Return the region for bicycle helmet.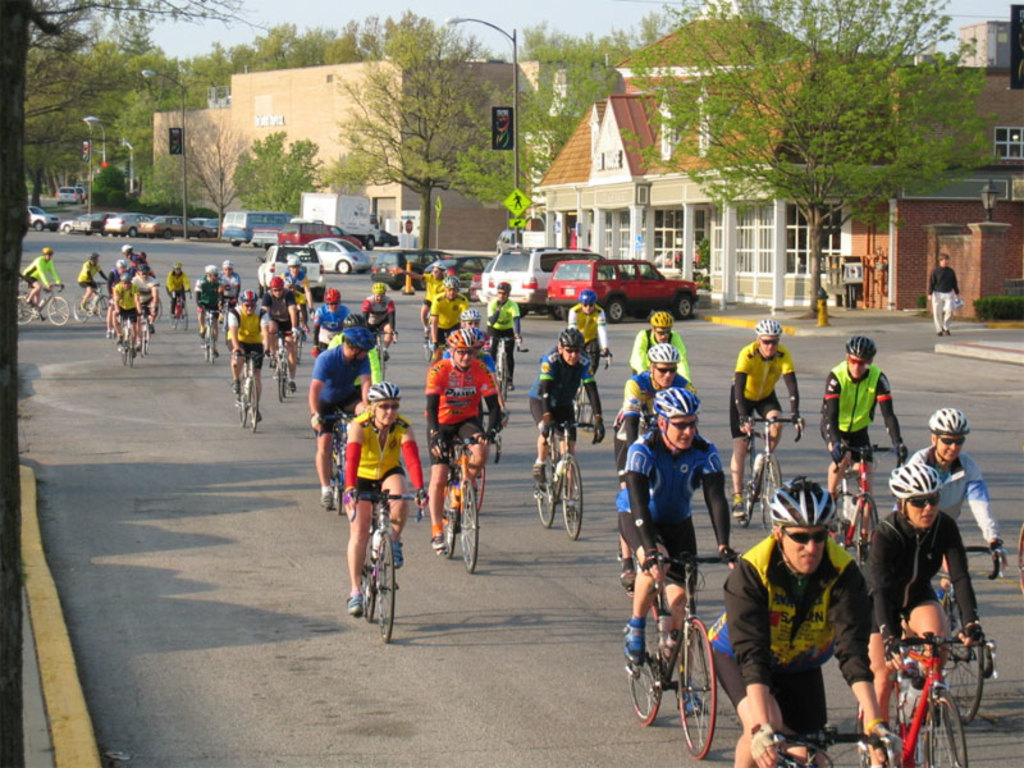
region(288, 256, 302, 265).
